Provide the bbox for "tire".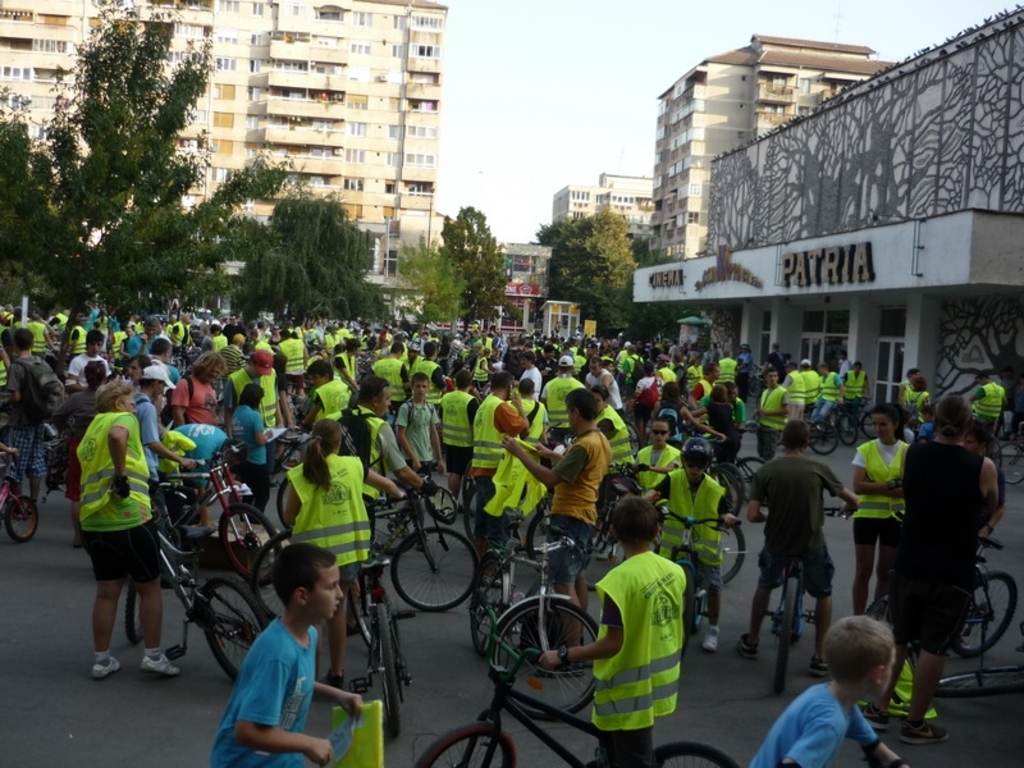
[196, 577, 266, 704].
